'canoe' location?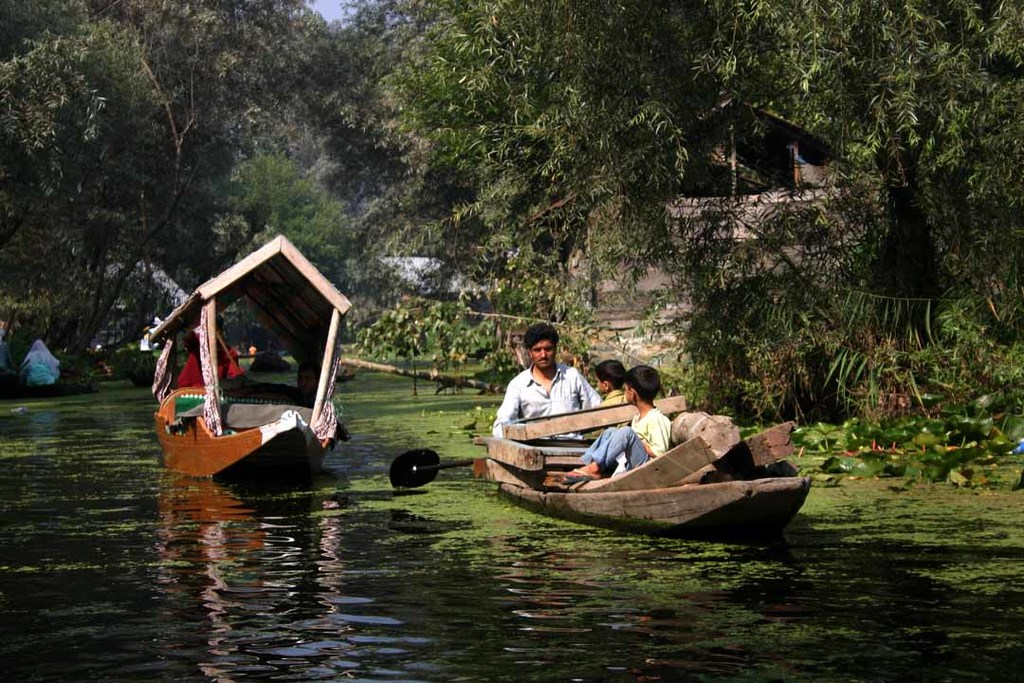
rect(471, 393, 815, 535)
